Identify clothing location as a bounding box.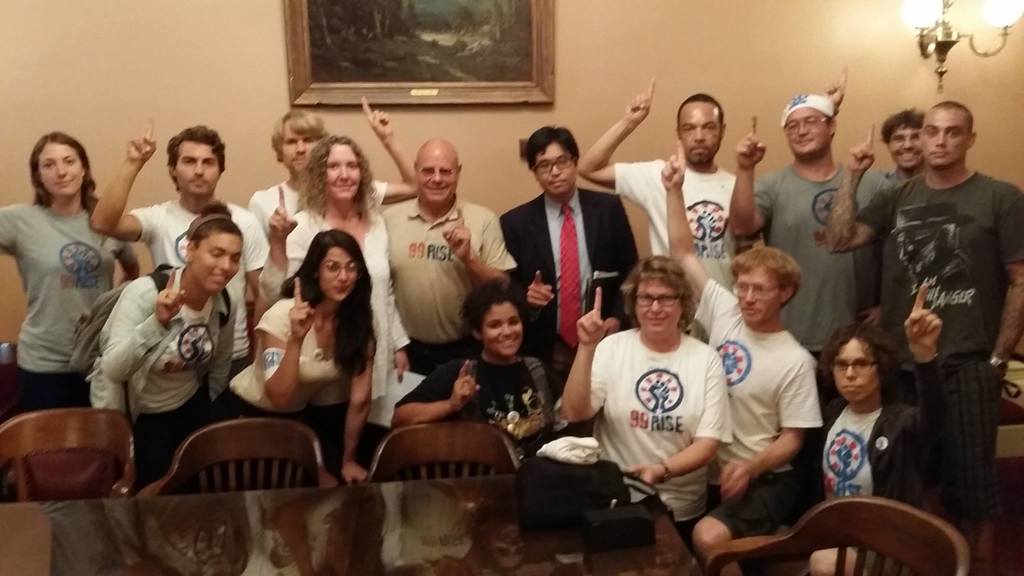
x1=279, y1=198, x2=415, y2=396.
